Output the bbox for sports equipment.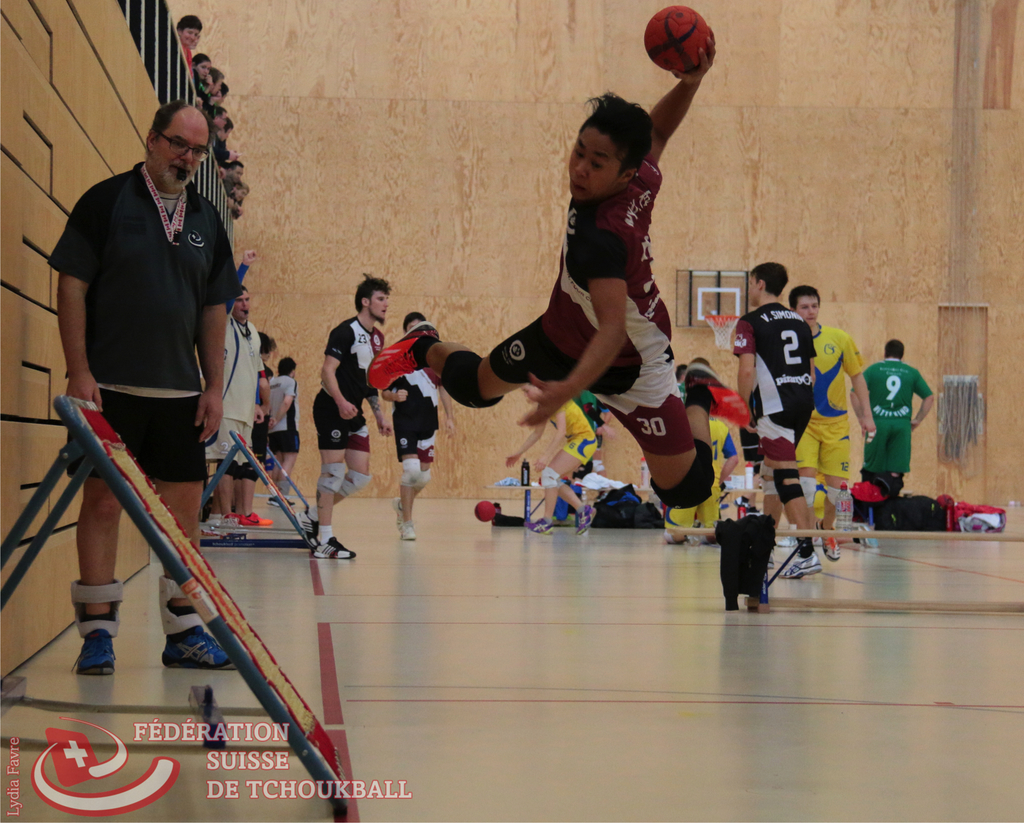
crop(815, 521, 840, 561).
